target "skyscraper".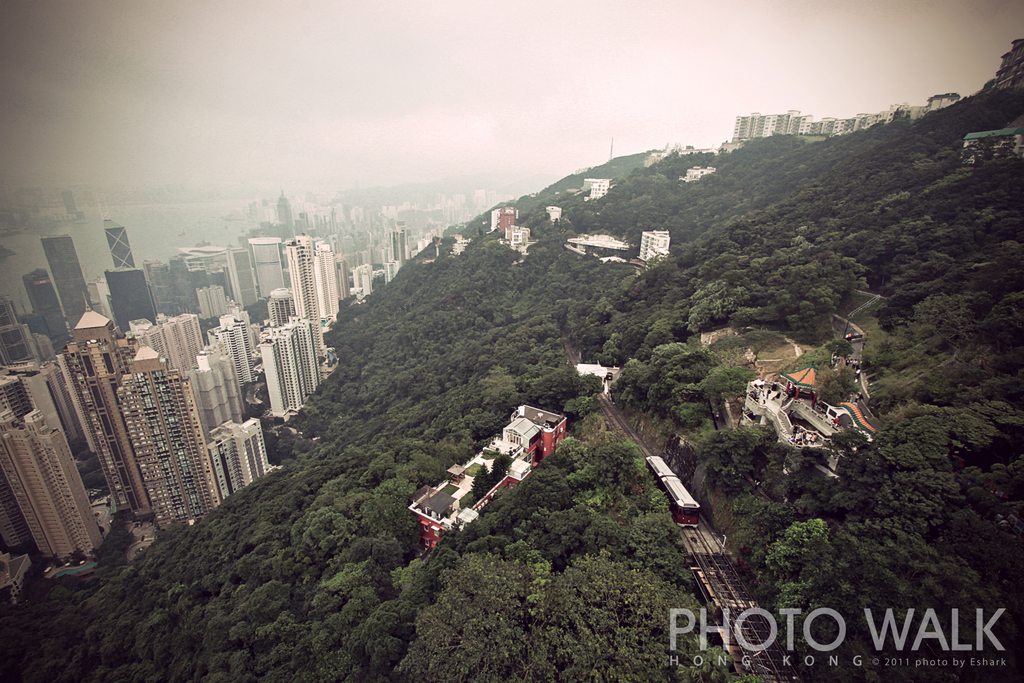
Target region: left=117, top=343, right=221, bottom=525.
